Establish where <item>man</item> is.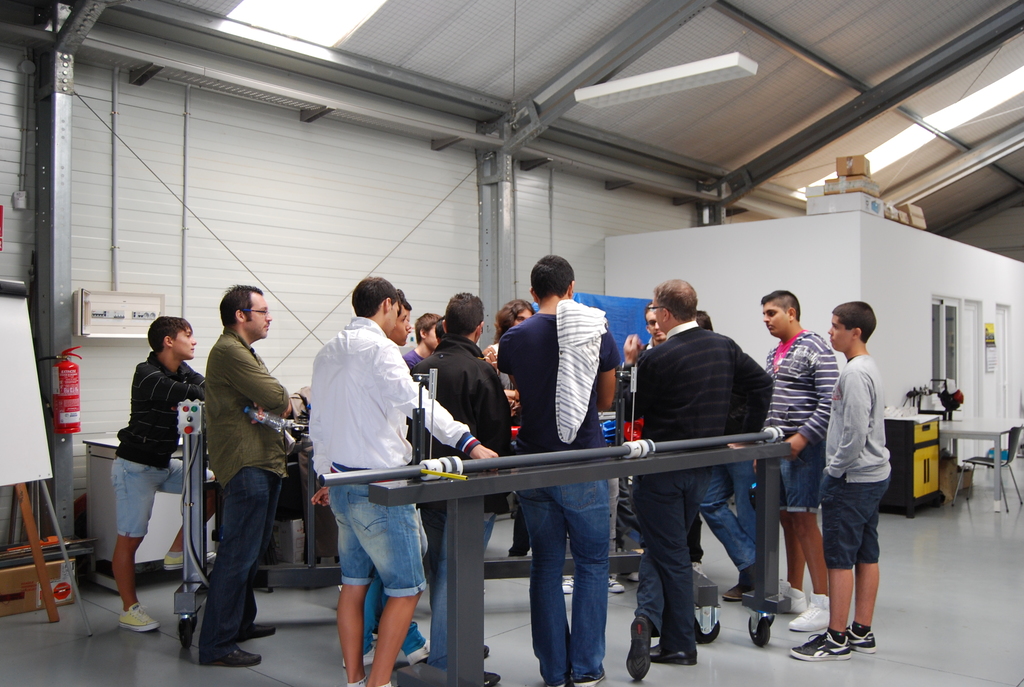
Established at l=110, t=315, r=219, b=635.
